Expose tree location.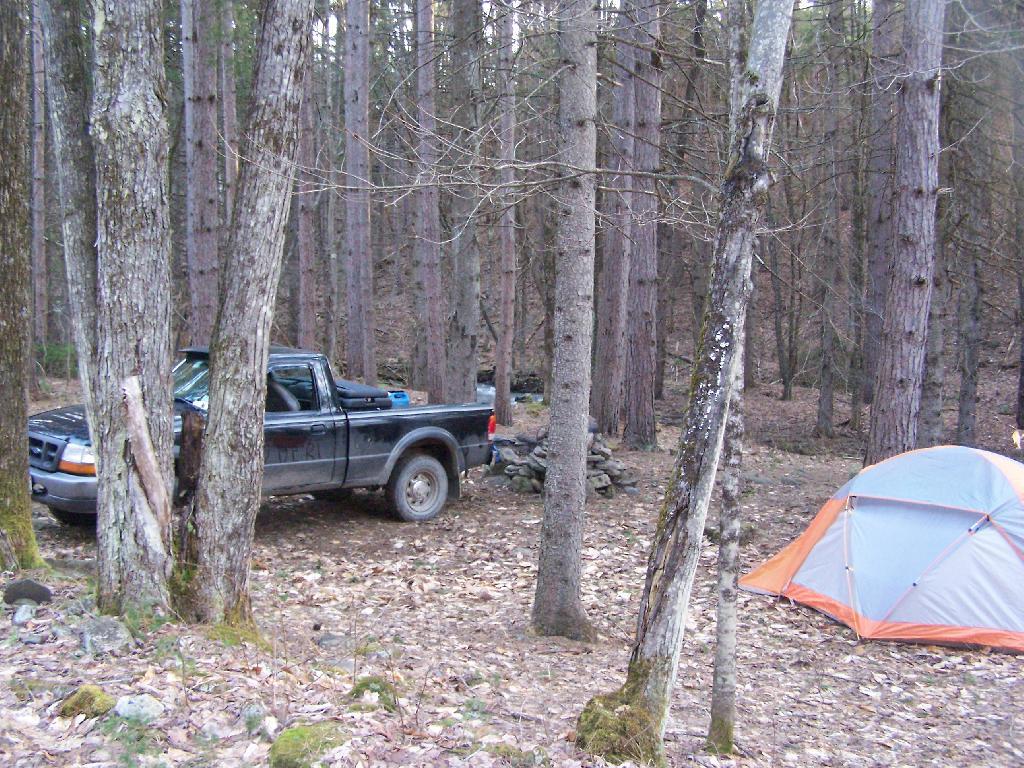
Exposed at <region>841, 0, 1015, 470</region>.
